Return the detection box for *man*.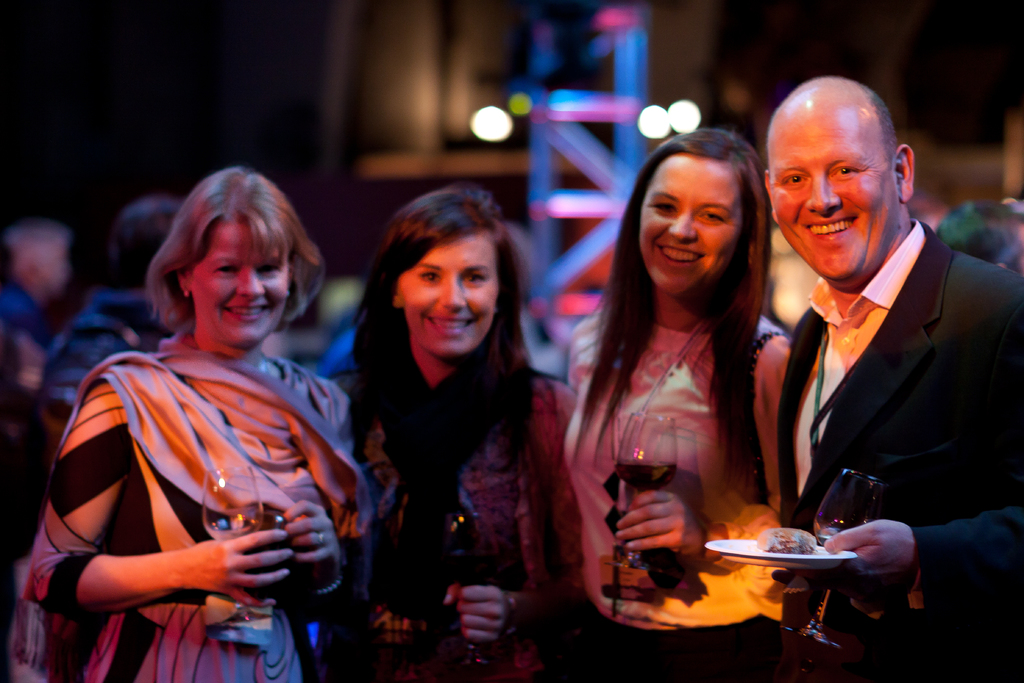
detection(0, 218, 65, 374).
